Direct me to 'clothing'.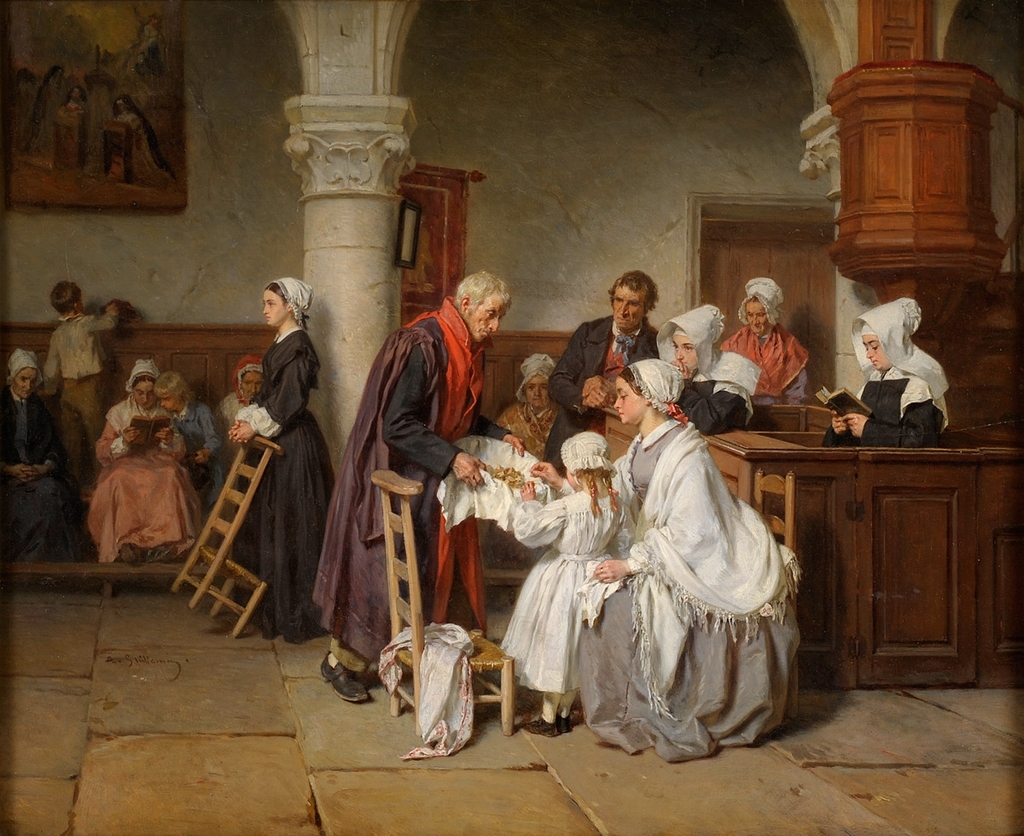
Direction: left=677, top=346, right=758, bottom=438.
